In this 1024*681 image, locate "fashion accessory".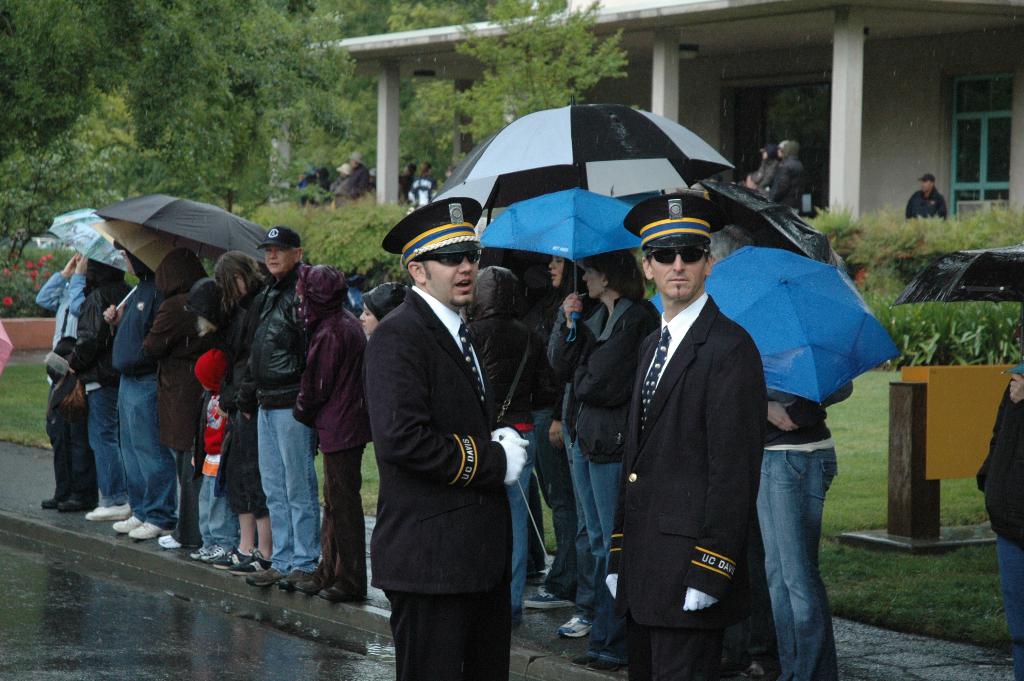
Bounding box: (435, 249, 482, 267).
